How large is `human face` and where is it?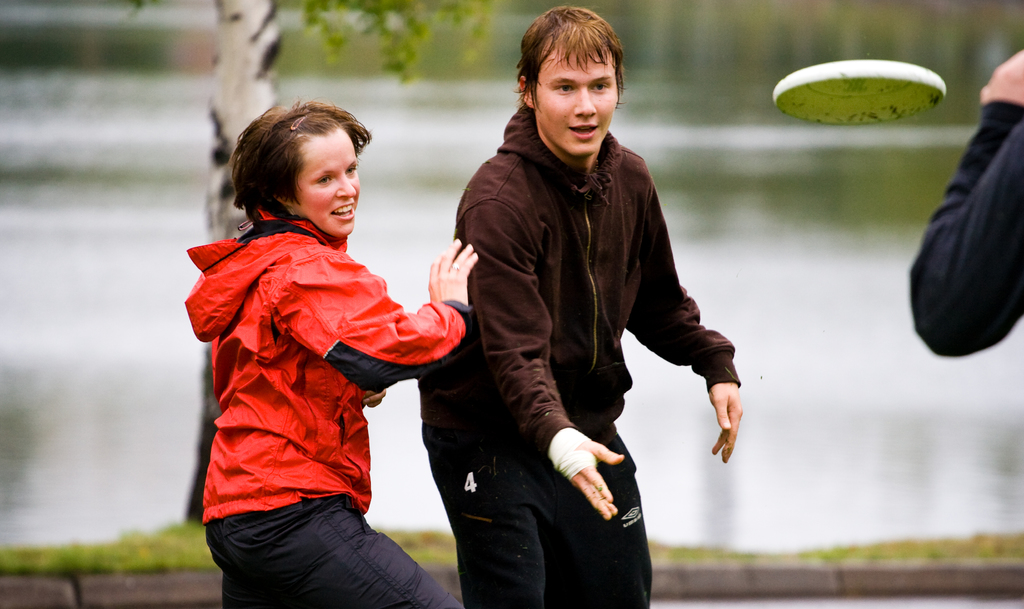
Bounding box: x1=537, y1=62, x2=613, y2=158.
